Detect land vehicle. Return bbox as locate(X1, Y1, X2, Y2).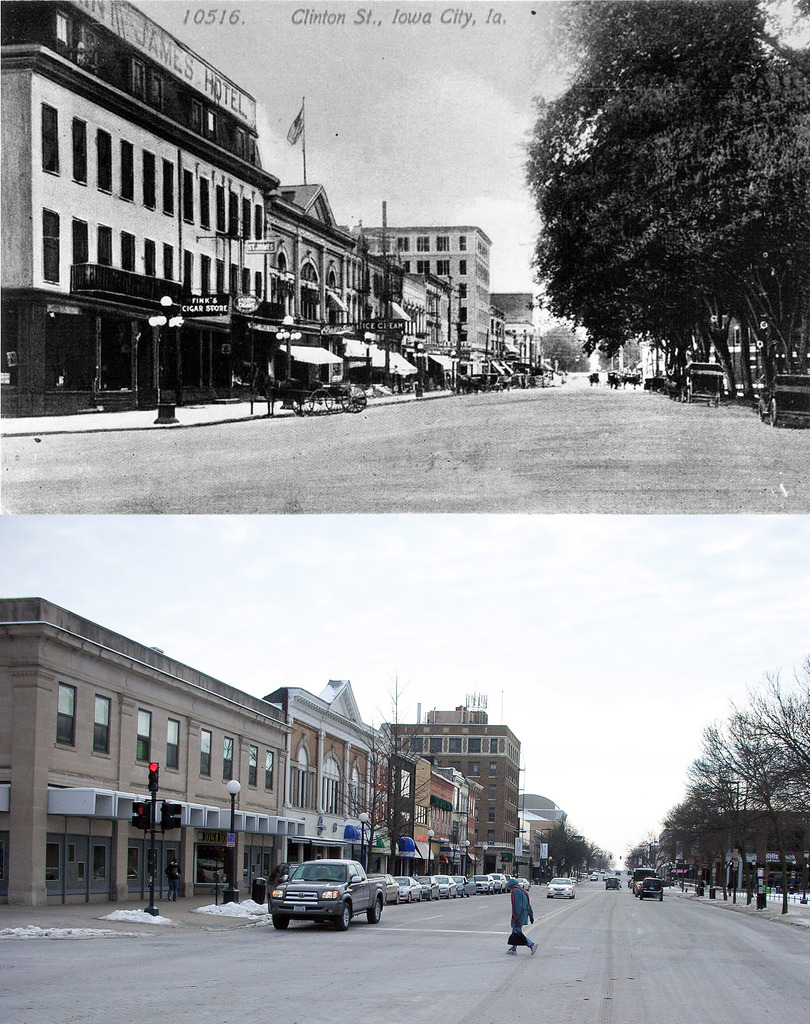
locate(590, 877, 594, 879).
